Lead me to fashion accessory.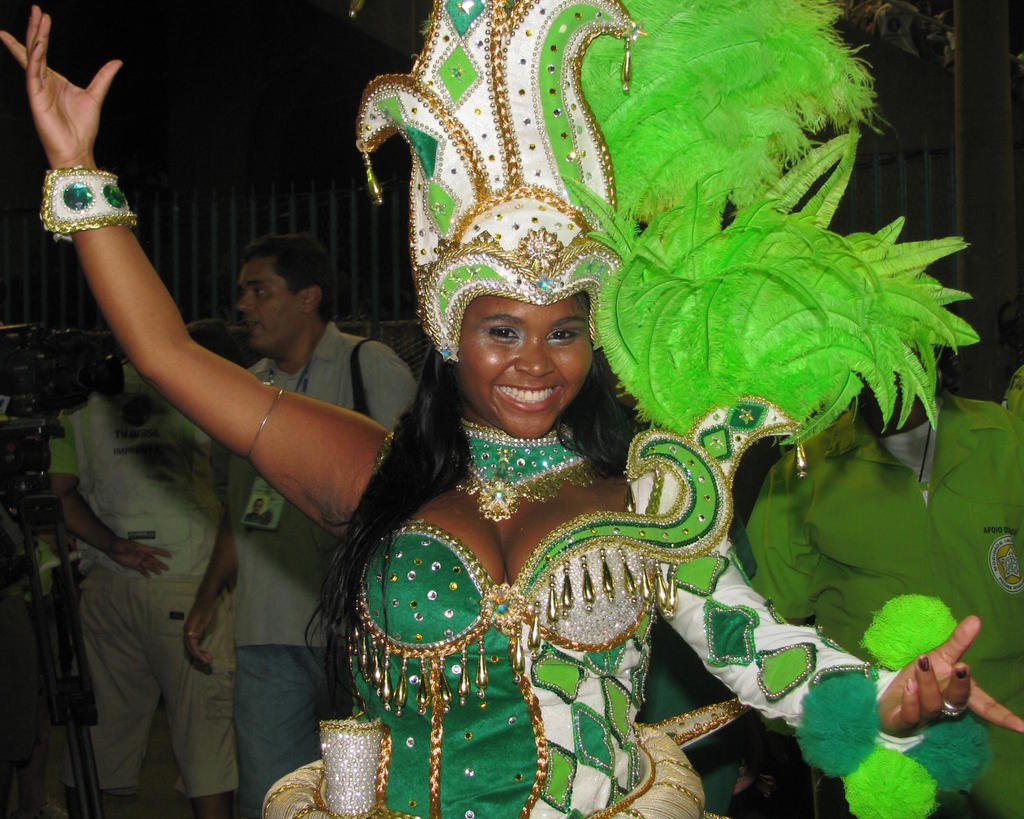
Lead to pyautogui.locateOnScreen(38, 168, 138, 247).
